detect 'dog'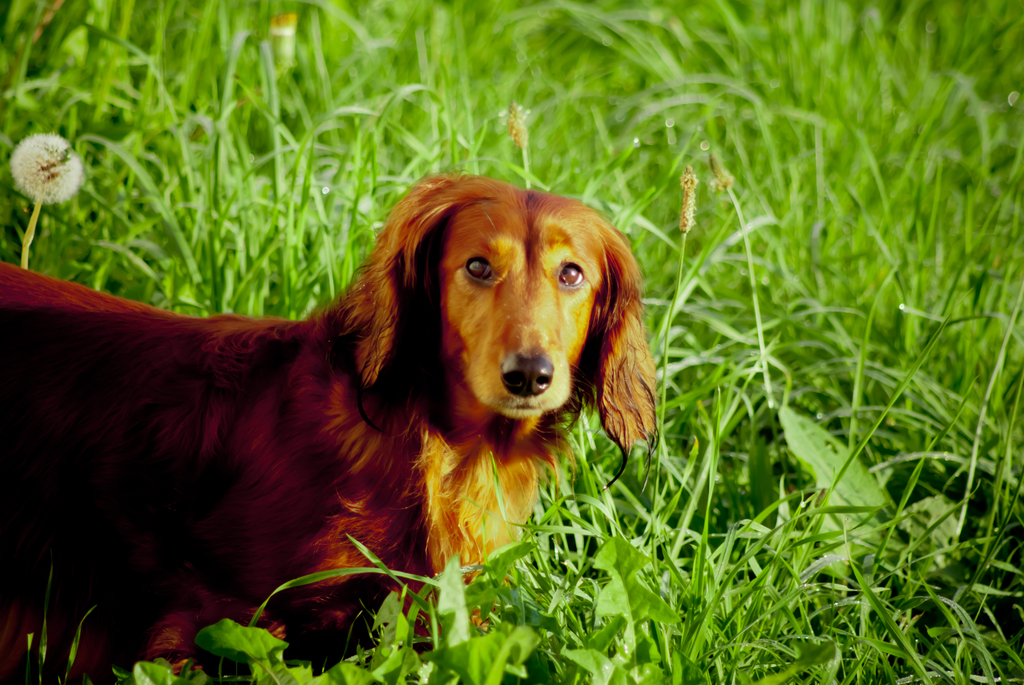
<box>0,169,658,684</box>
